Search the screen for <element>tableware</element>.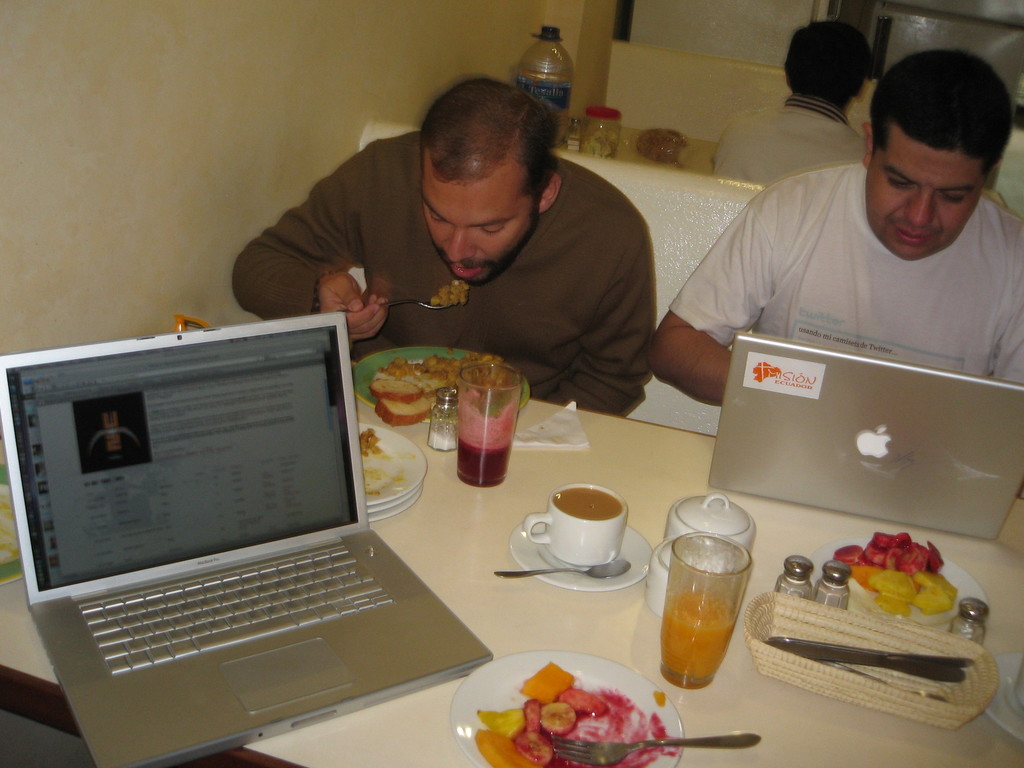
Found at [left=428, top=385, right=461, bottom=450].
